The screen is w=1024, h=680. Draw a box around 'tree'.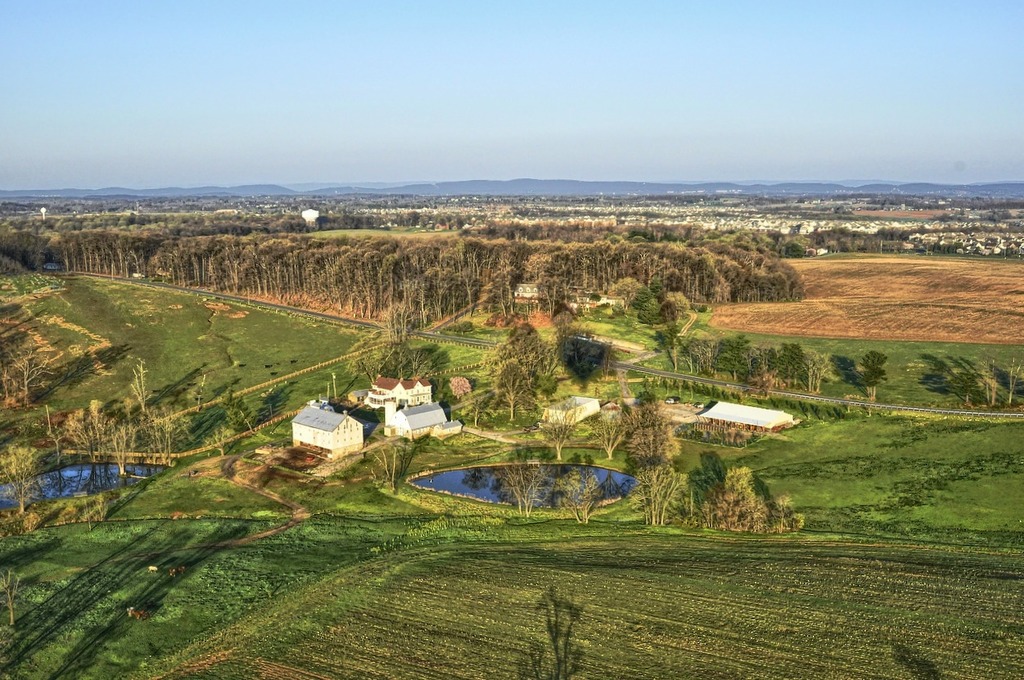
left=618, top=388, right=681, bottom=528.
